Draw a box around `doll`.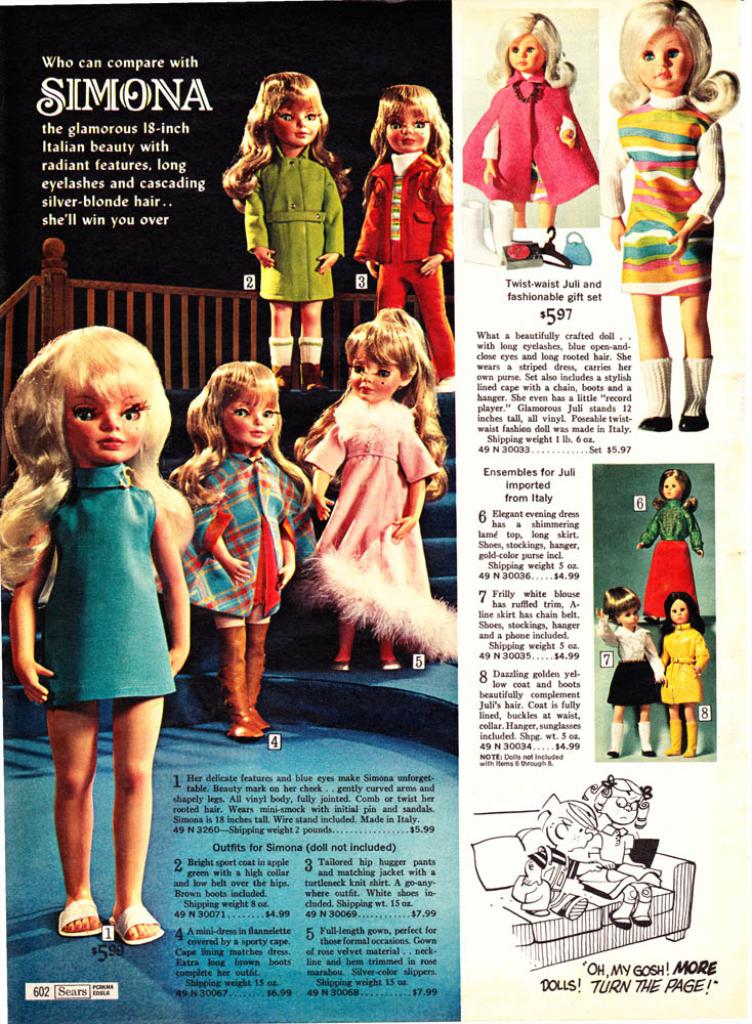
BBox(462, 15, 602, 265).
